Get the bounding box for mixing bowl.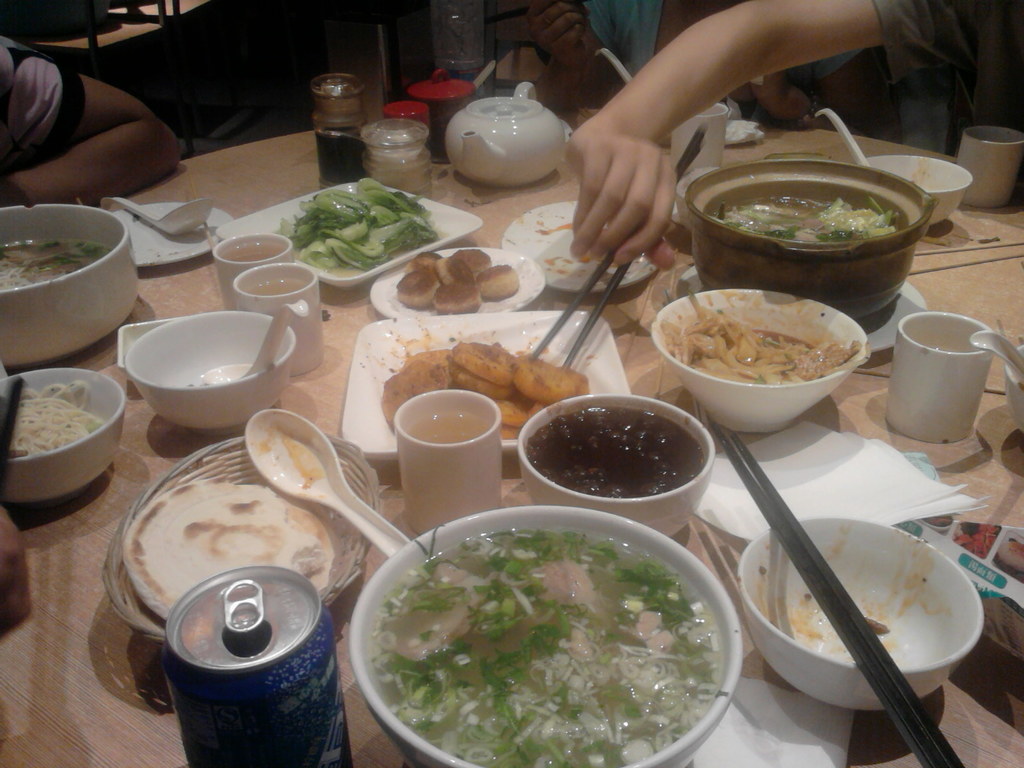
pyautogui.locateOnScreen(0, 204, 143, 367).
